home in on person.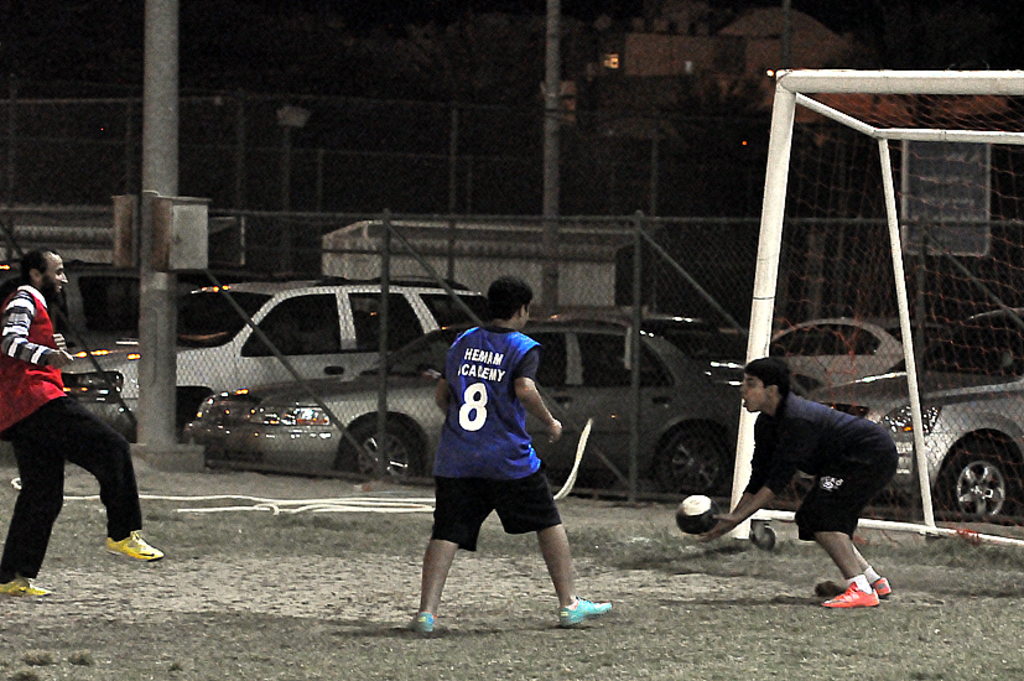
Homed in at x1=411, y1=276, x2=617, y2=630.
